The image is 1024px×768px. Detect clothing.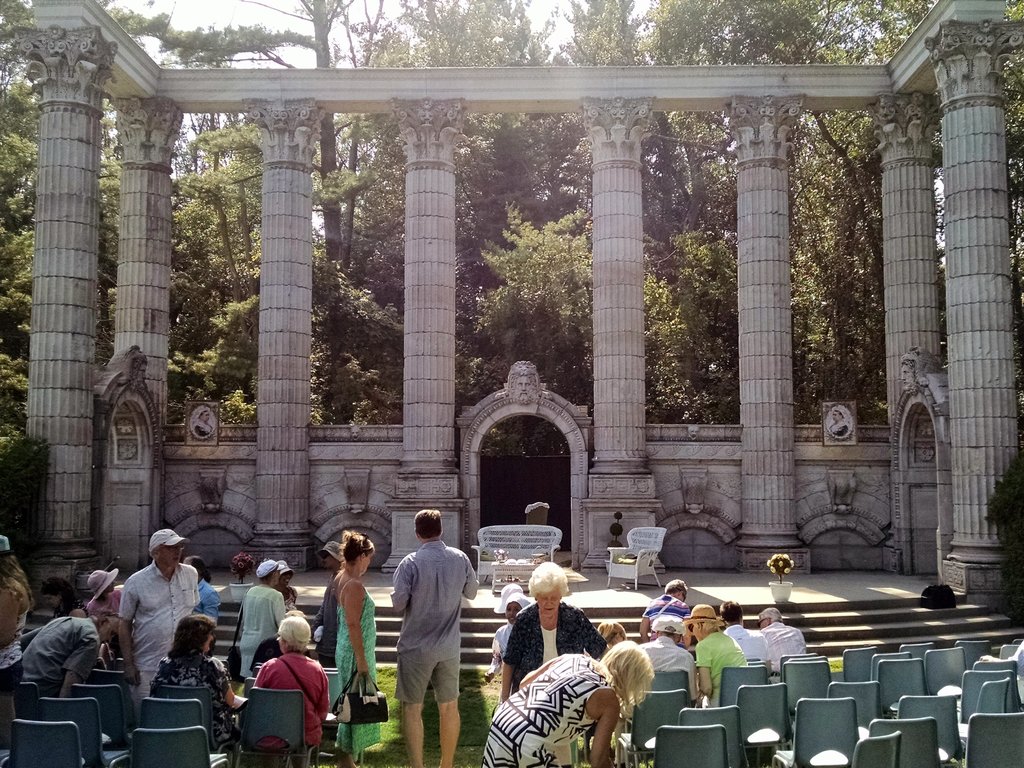
Detection: <region>758, 619, 808, 682</region>.
